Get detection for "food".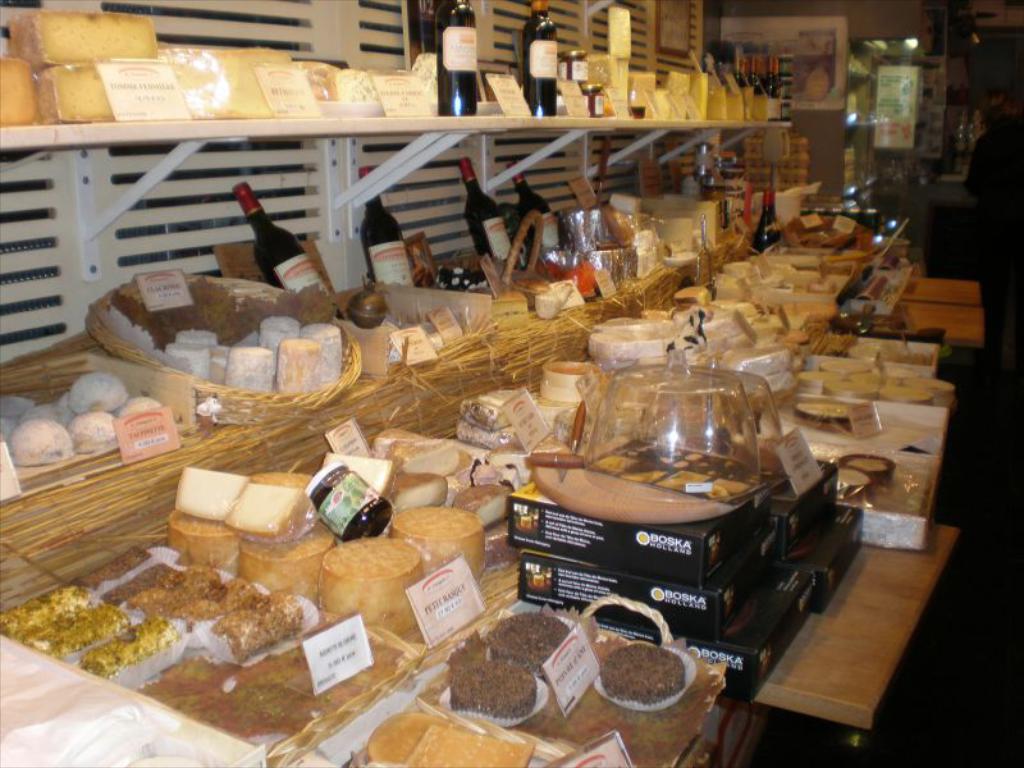
Detection: bbox=(294, 56, 338, 100).
